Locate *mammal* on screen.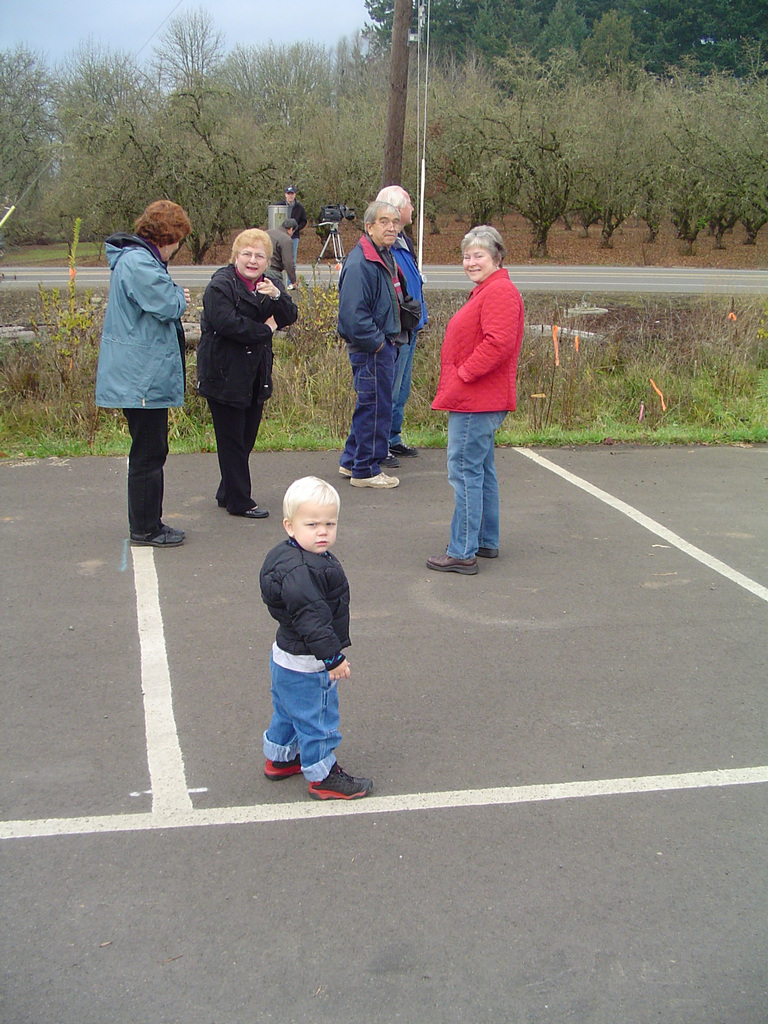
On screen at bbox=[277, 188, 314, 264].
